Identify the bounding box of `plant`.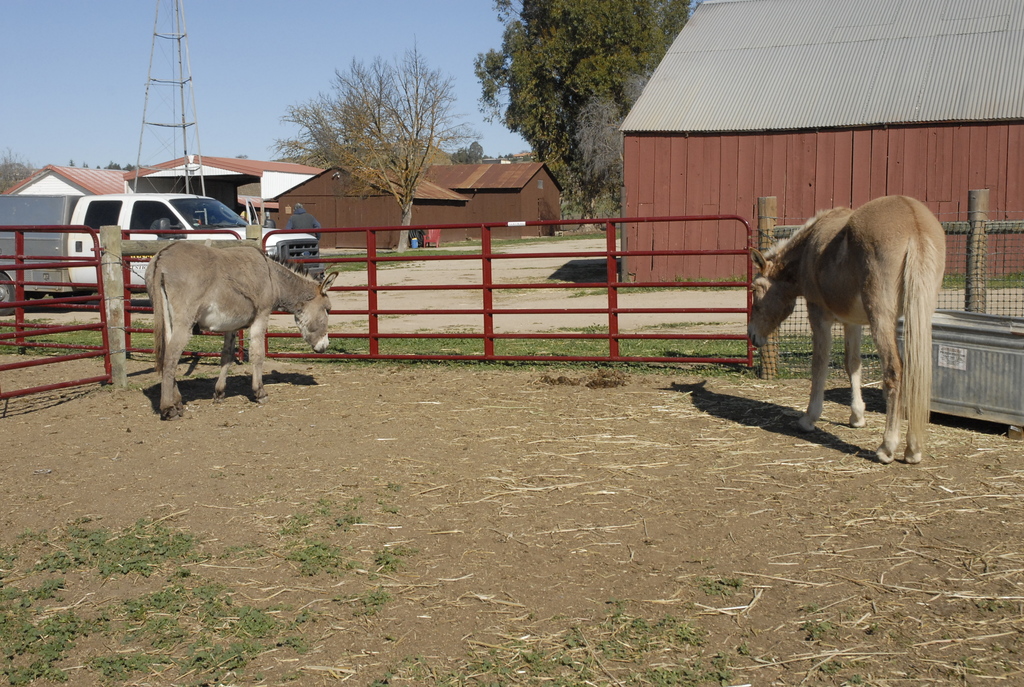
[401, 652, 433, 675].
